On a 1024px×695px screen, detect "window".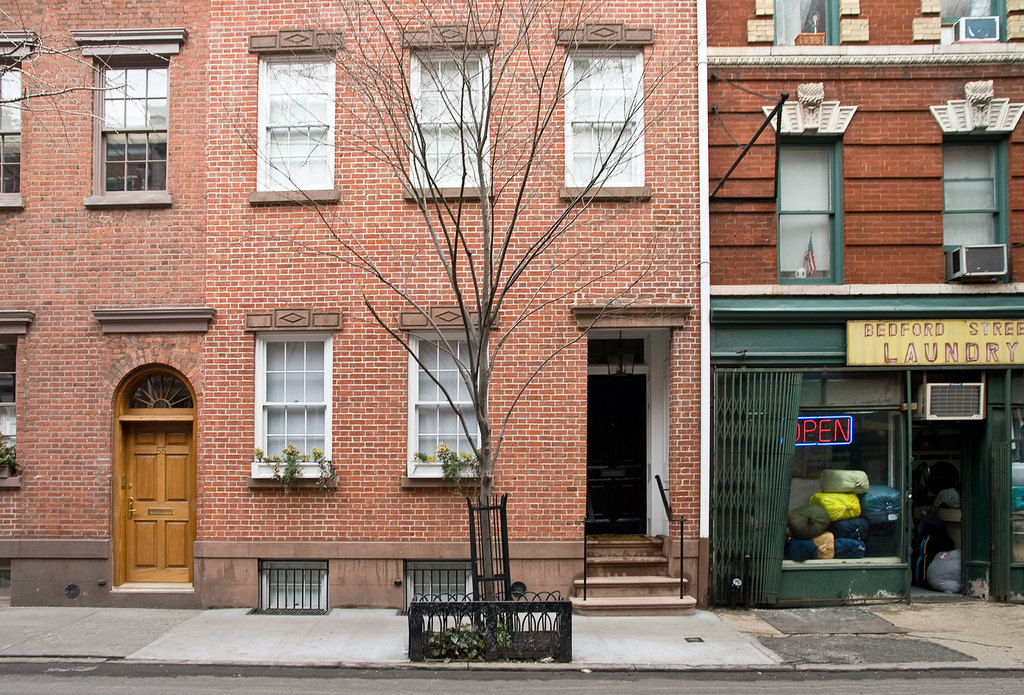
[404,564,474,613].
